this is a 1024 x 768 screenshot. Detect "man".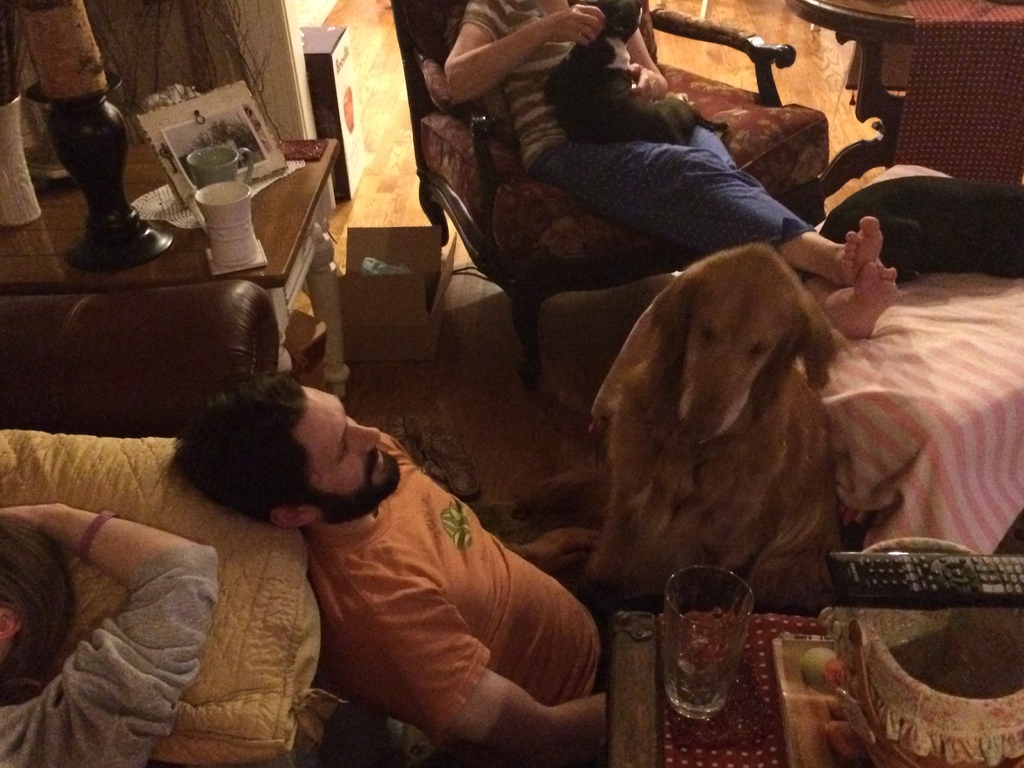
pyautogui.locateOnScreen(166, 364, 822, 767).
